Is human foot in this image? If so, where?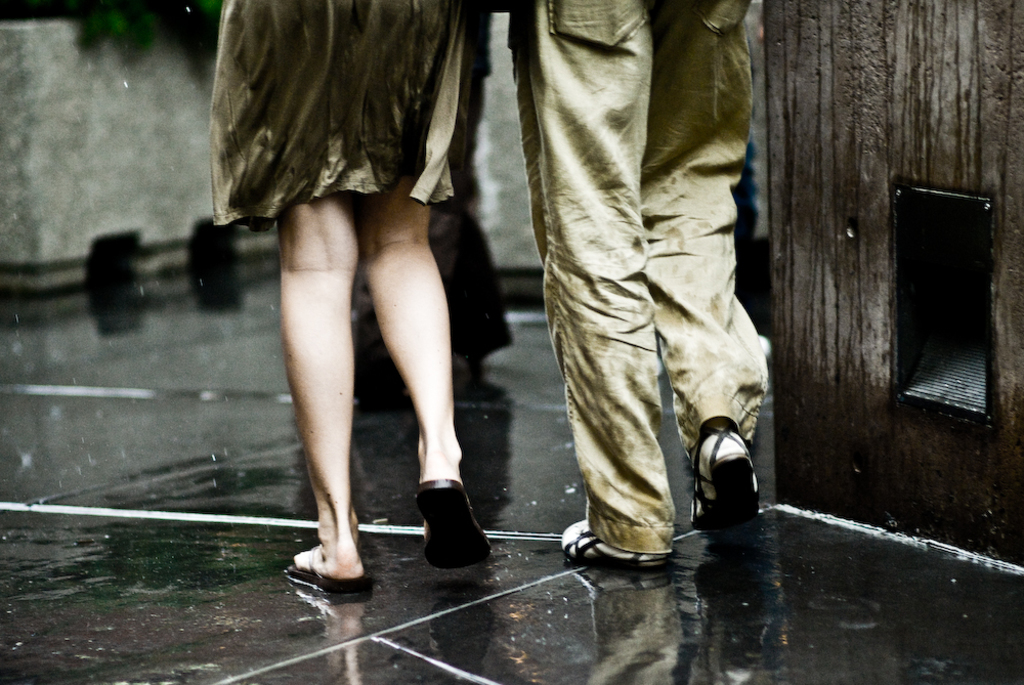
Yes, at [419,436,460,485].
